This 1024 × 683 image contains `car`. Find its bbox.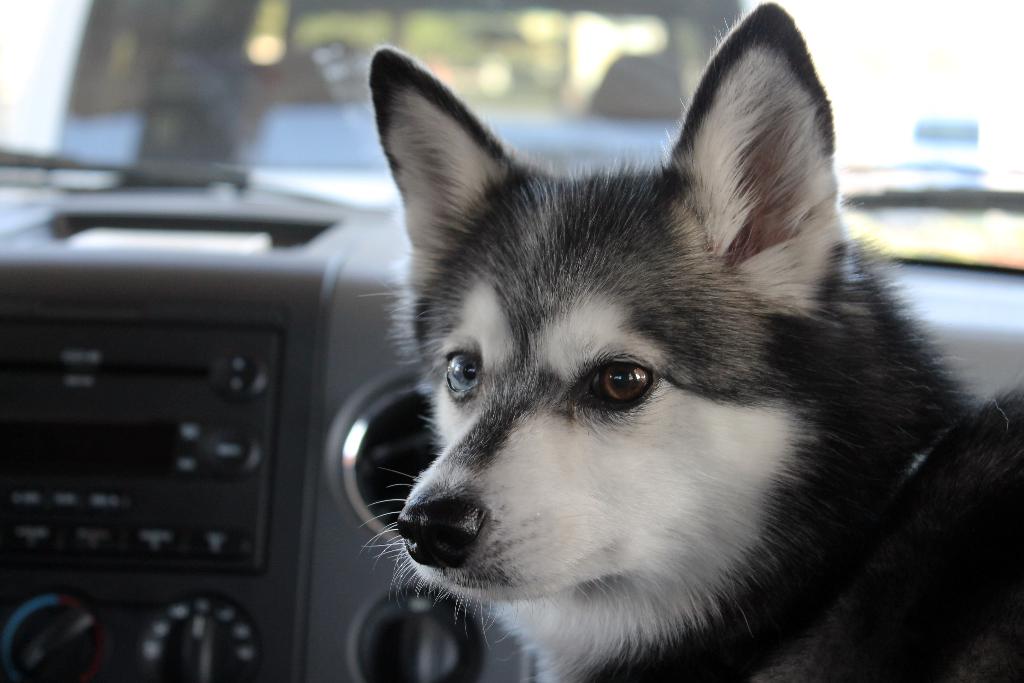
locate(0, 0, 1014, 682).
